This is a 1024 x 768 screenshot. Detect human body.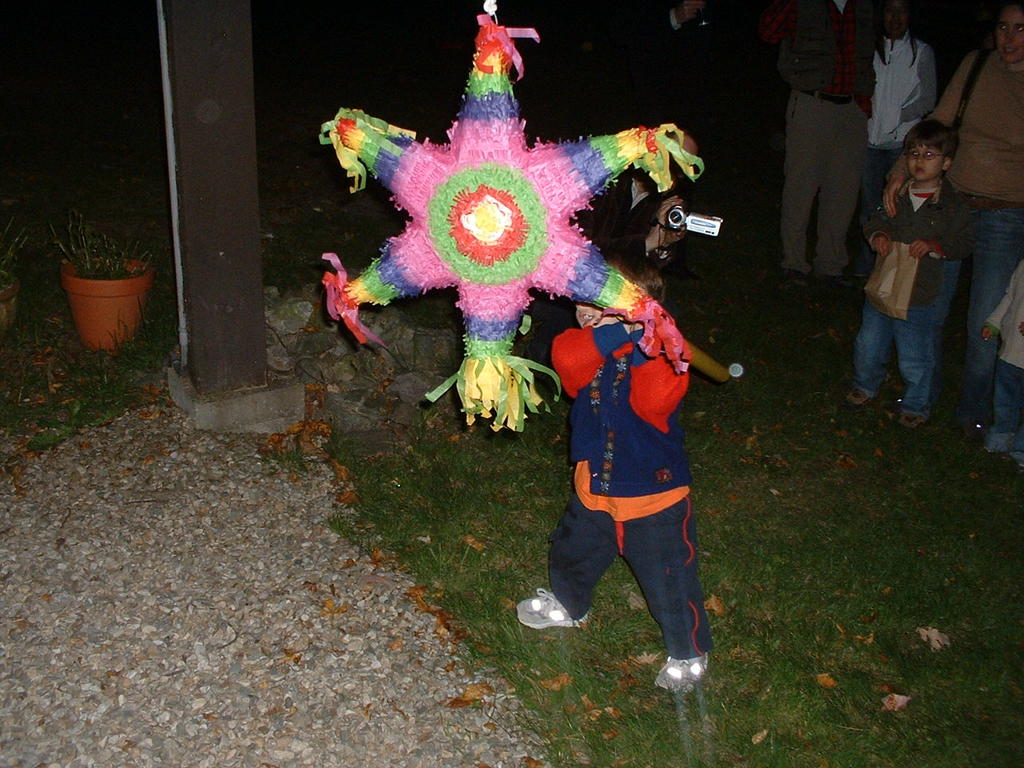
x1=501, y1=255, x2=730, y2=699.
